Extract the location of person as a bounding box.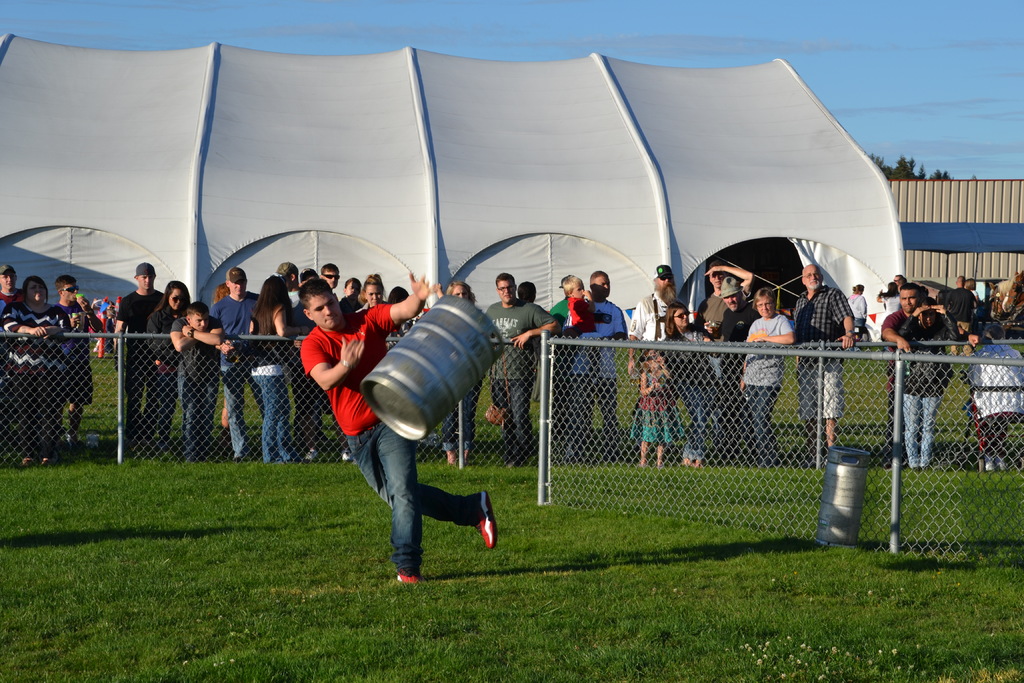
rect(547, 267, 609, 465).
